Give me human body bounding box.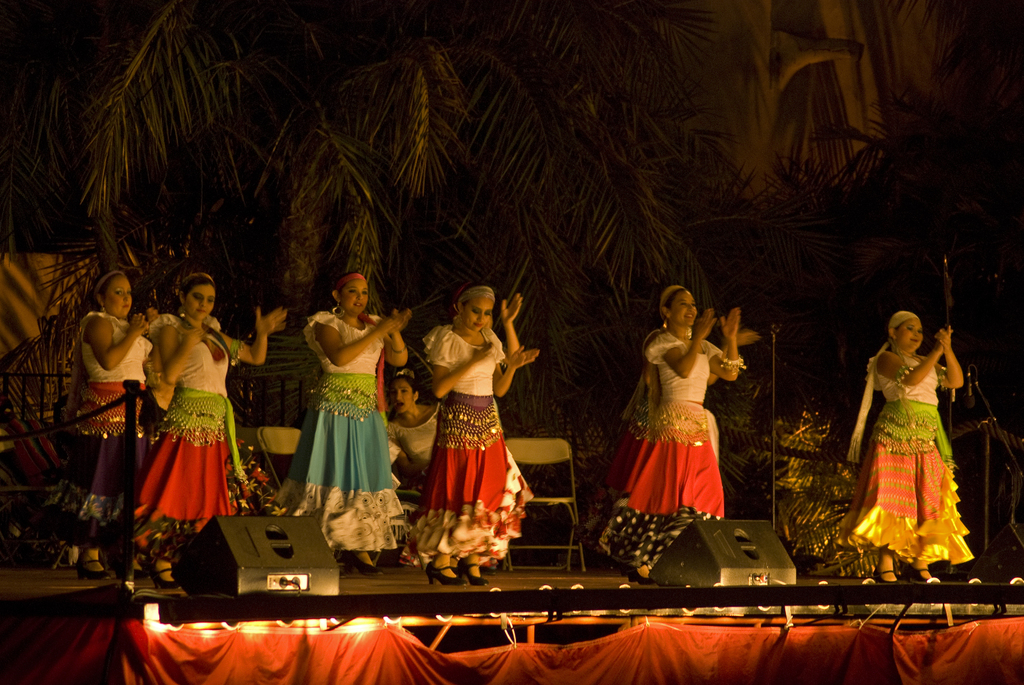
bbox(586, 278, 750, 565).
